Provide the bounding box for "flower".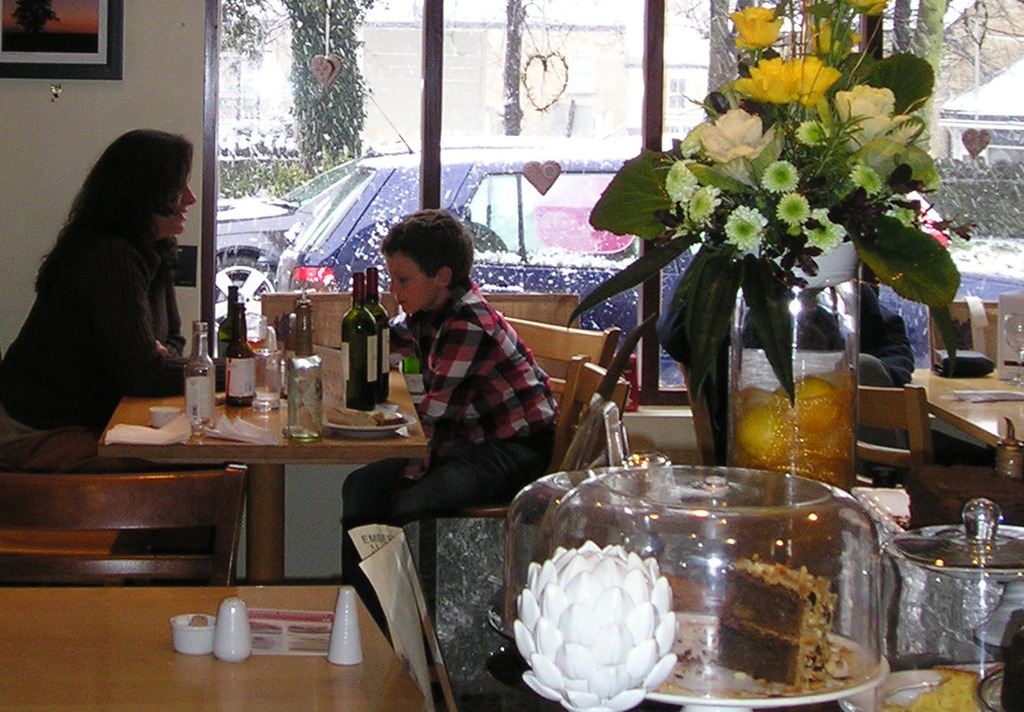
pyautogui.locateOnScreen(726, 202, 768, 249).
